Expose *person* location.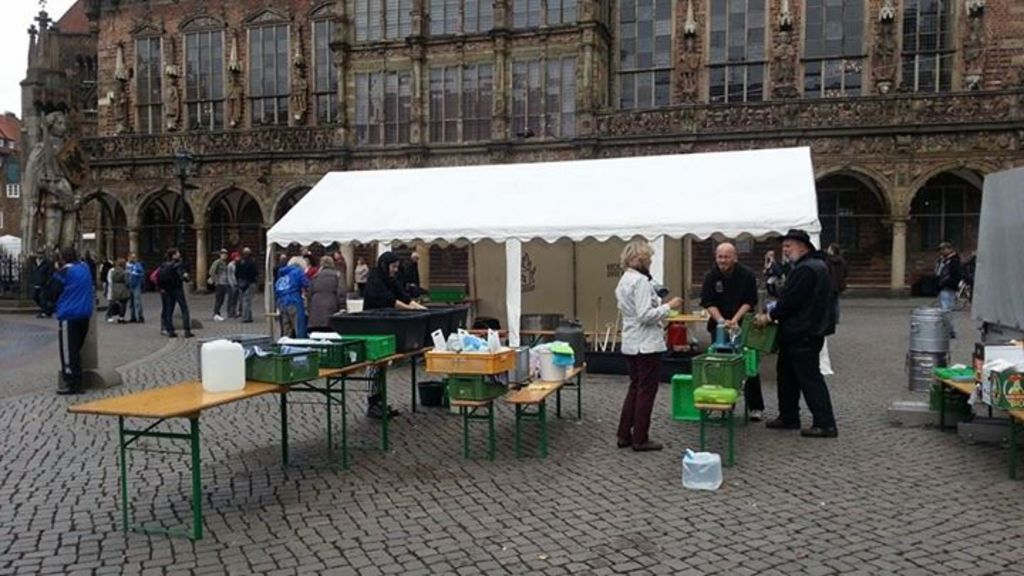
Exposed at [276,266,313,338].
